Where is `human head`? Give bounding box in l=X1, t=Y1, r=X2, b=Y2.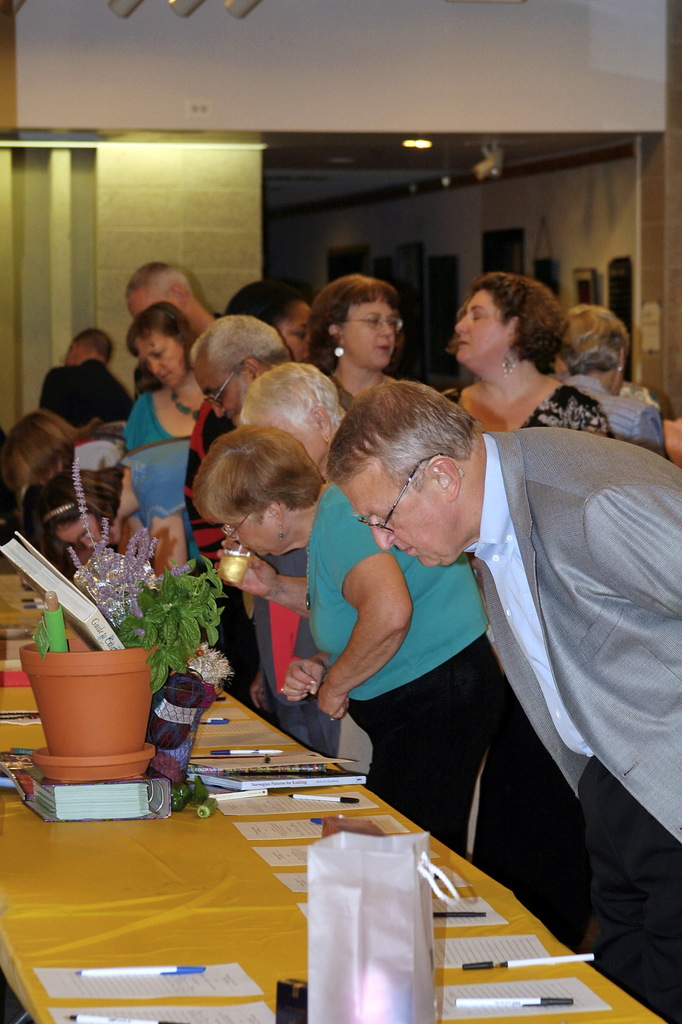
l=127, t=261, r=197, b=321.
